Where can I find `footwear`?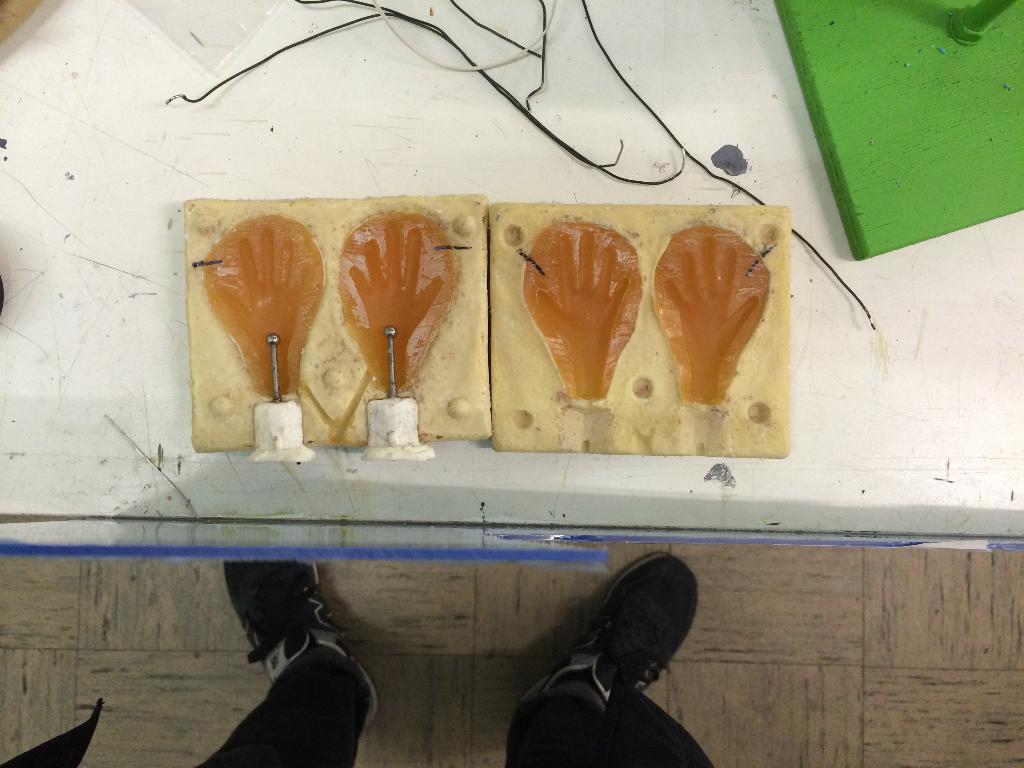
You can find it at (519,558,702,756).
